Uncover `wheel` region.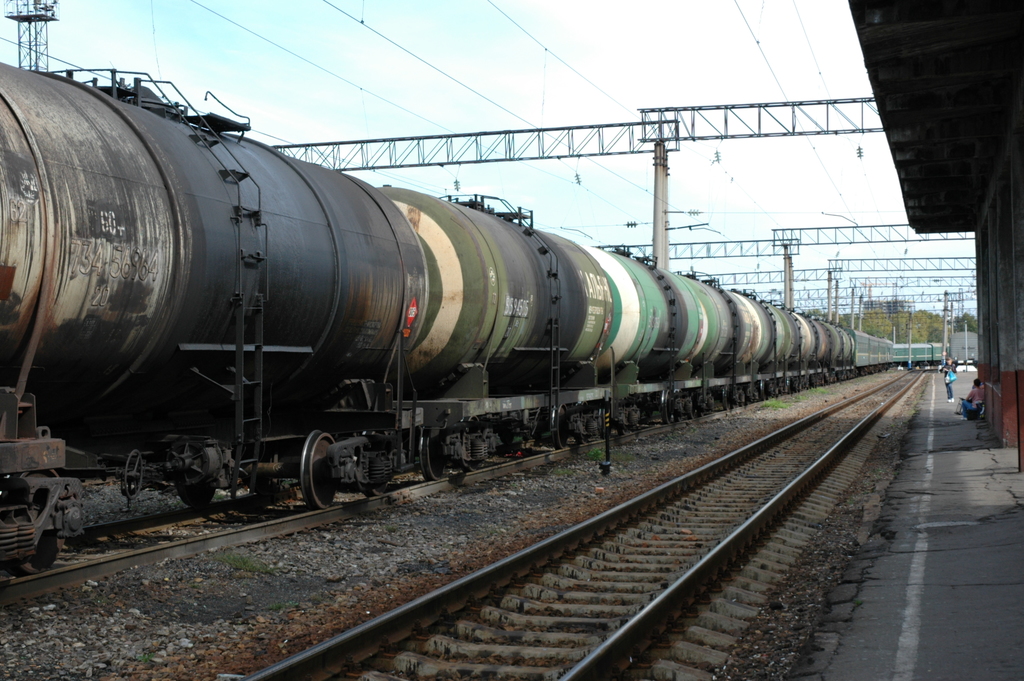
Uncovered: crop(737, 400, 742, 406).
